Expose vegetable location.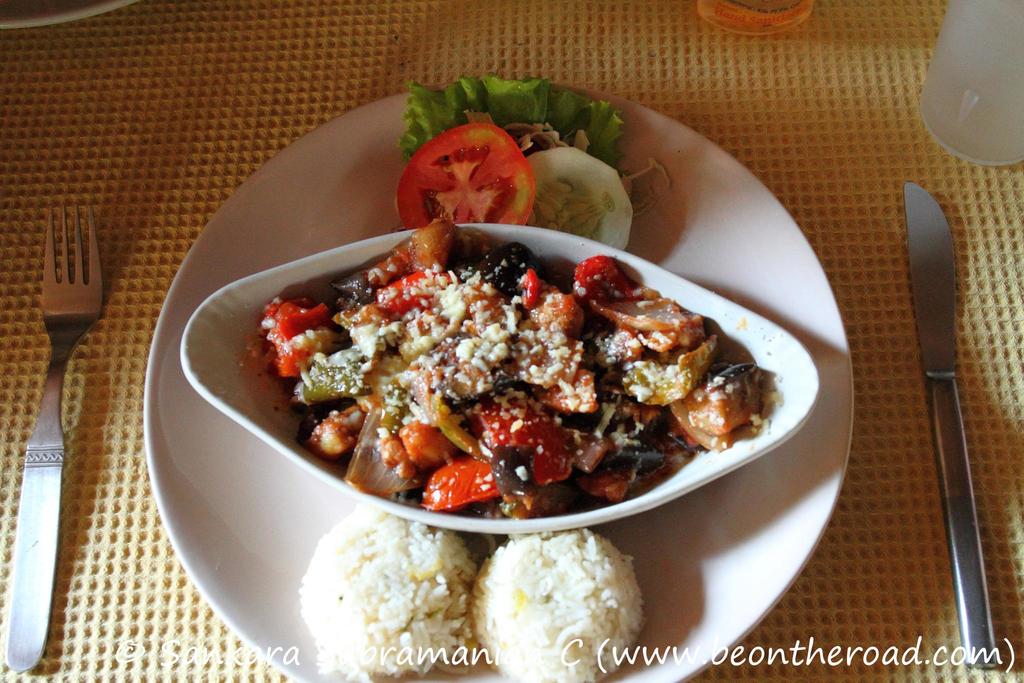
Exposed at 394/115/534/227.
